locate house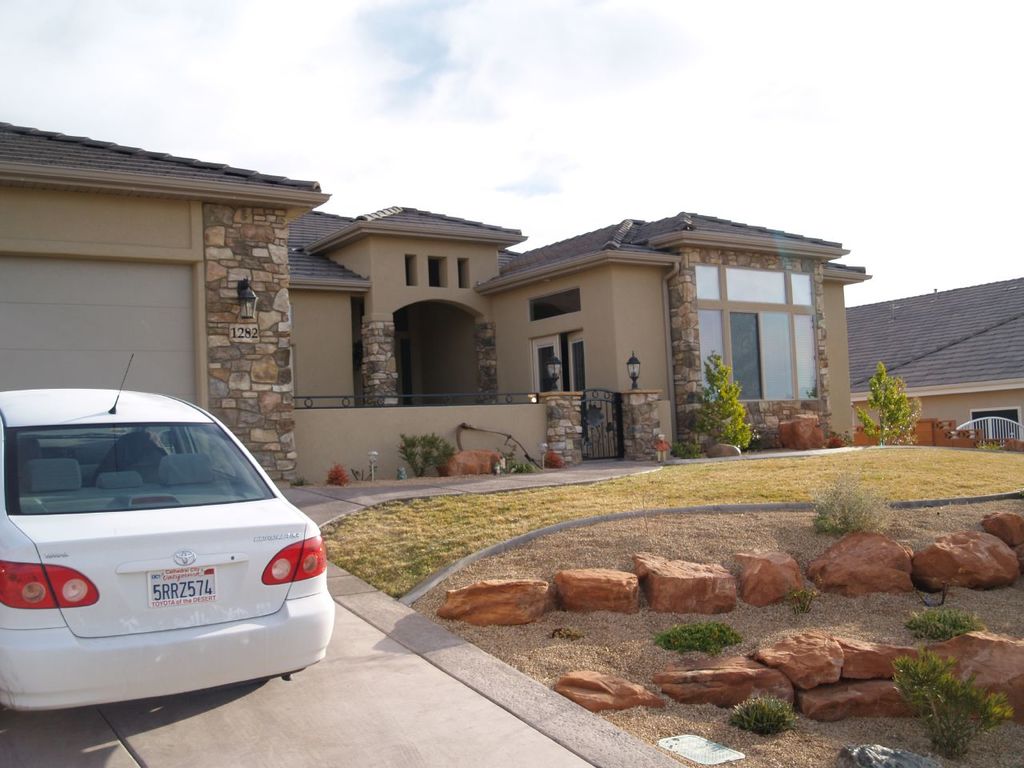
0 126 871 486
